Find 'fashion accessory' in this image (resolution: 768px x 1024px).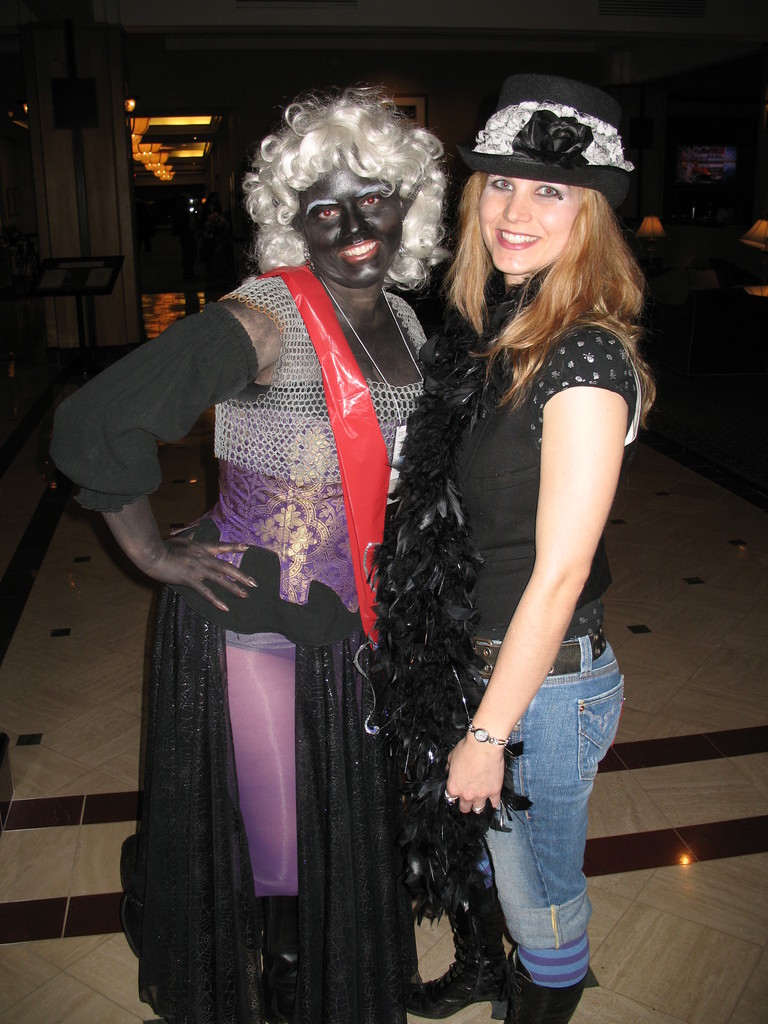
detection(501, 946, 585, 1023).
